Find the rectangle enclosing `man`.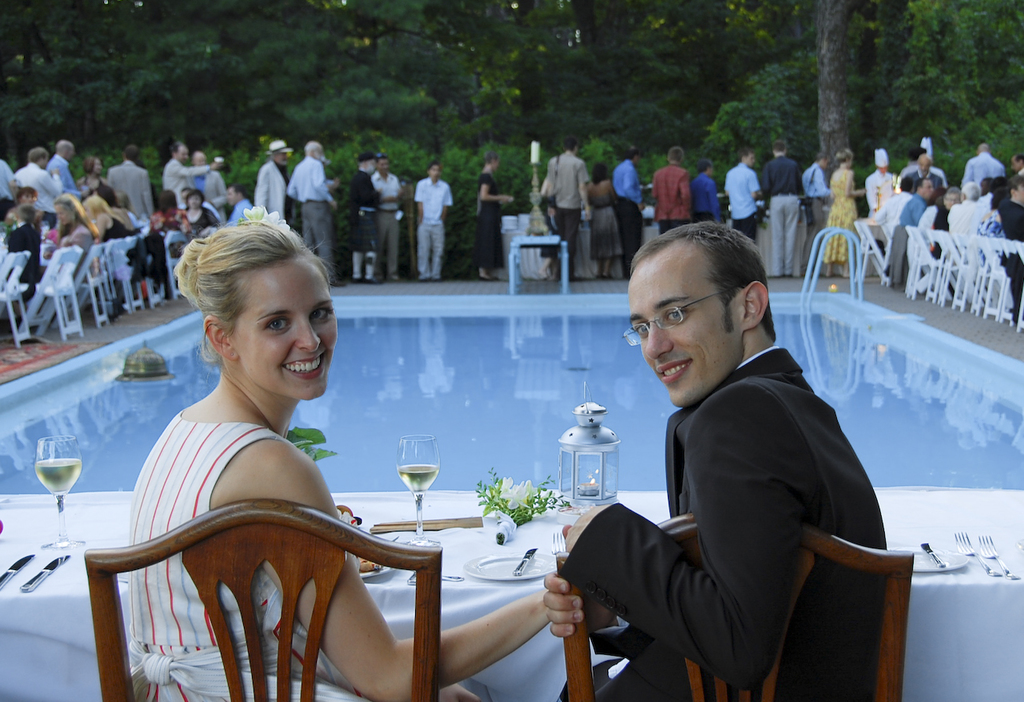
(left=724, top=143, right=765, bottom=240).
